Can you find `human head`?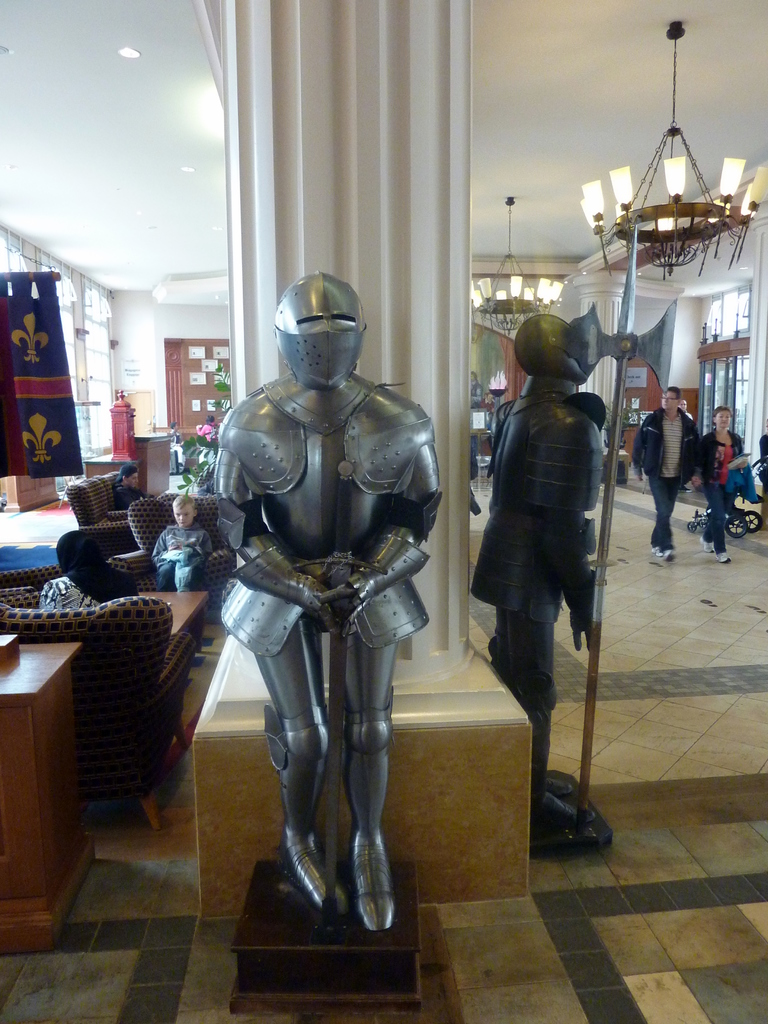
Yes, bounding box: [714,408,731,429].
